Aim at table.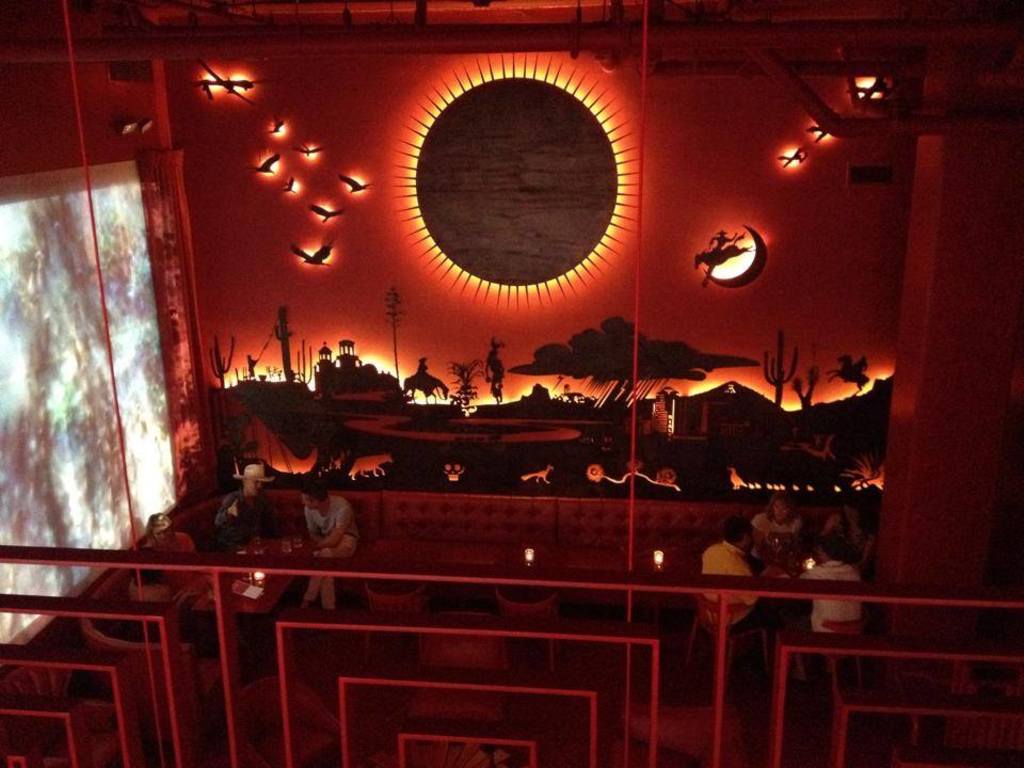
Aimed at pyautogui.locateOnScreen(185, 532, 313, 684).
